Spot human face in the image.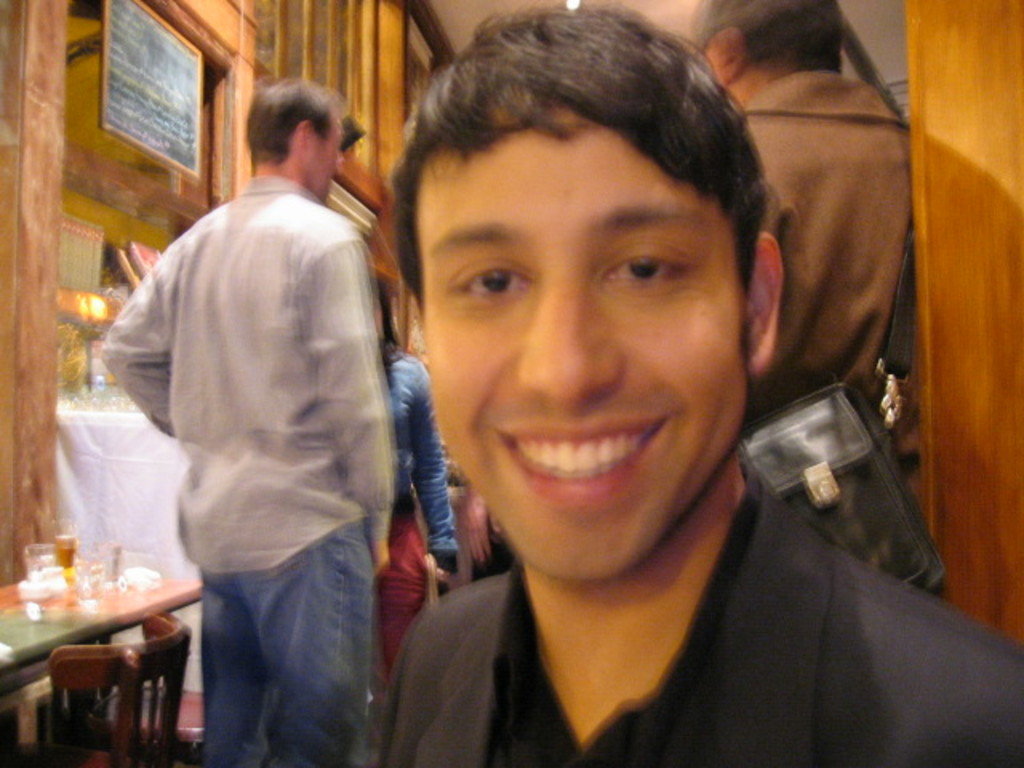
human face found at bbox(408, 94, 770, 587).
